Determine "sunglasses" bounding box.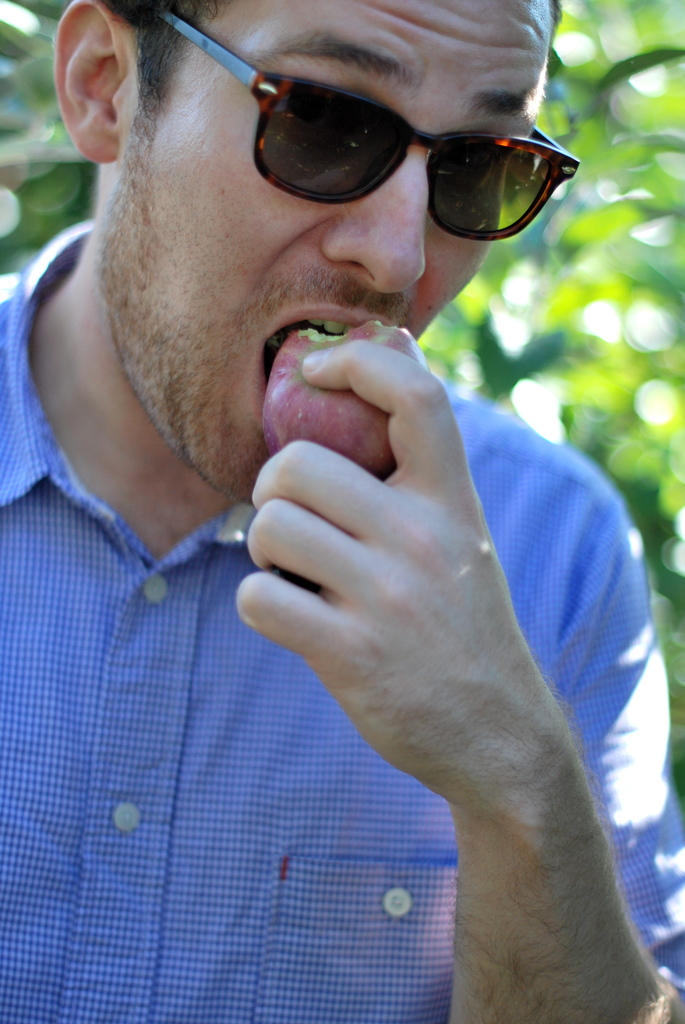
Determined: l=160, t=12, r=578, b=244.
